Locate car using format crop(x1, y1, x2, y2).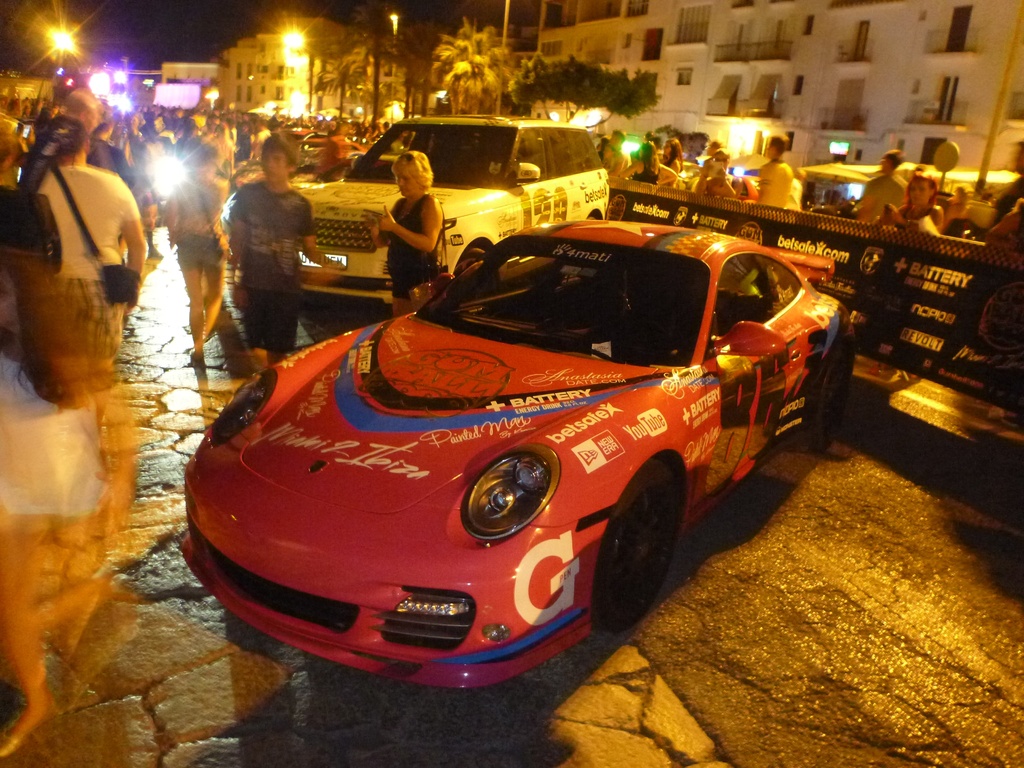
crop(174, 213, 847, 685).
